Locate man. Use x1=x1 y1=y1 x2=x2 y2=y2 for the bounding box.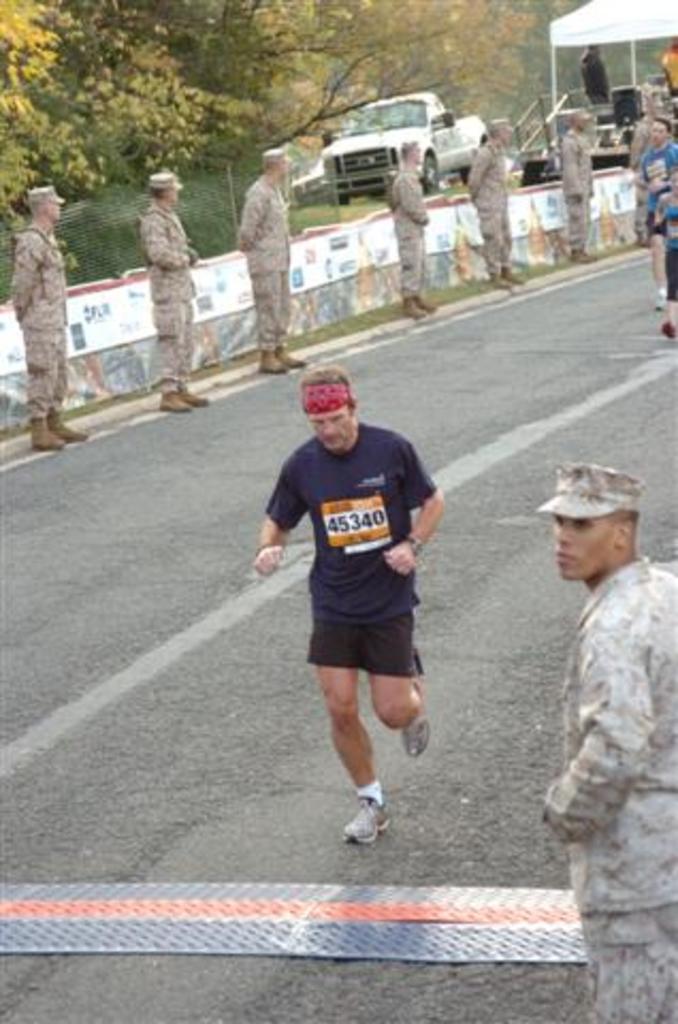
x1=552 y1=100 x2=601 y2=262.
